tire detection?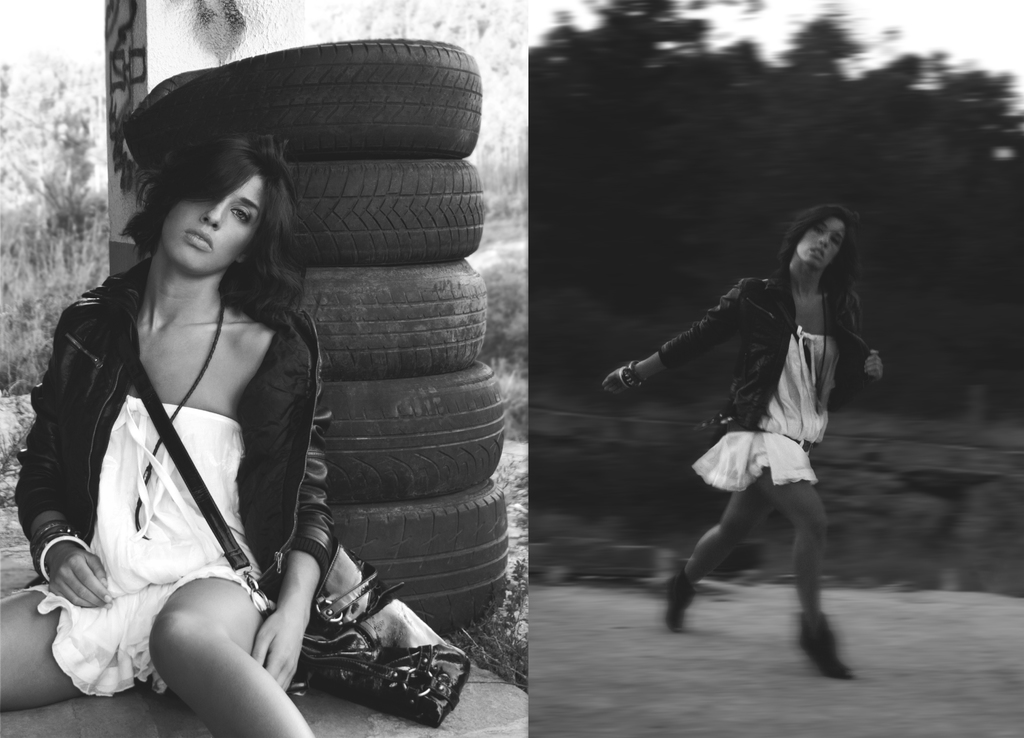
270 160 485 266
